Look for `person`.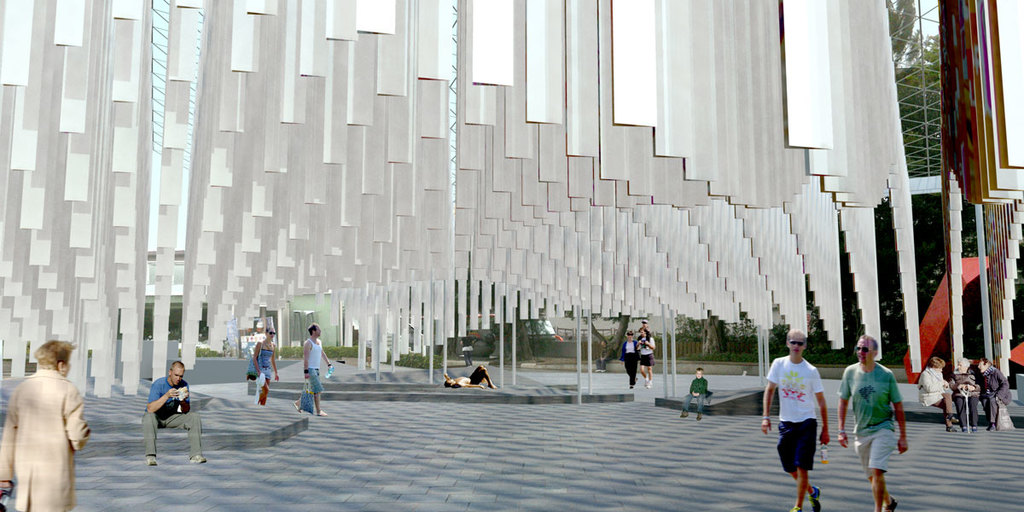
Found: box(458, 331, 473, 370).
